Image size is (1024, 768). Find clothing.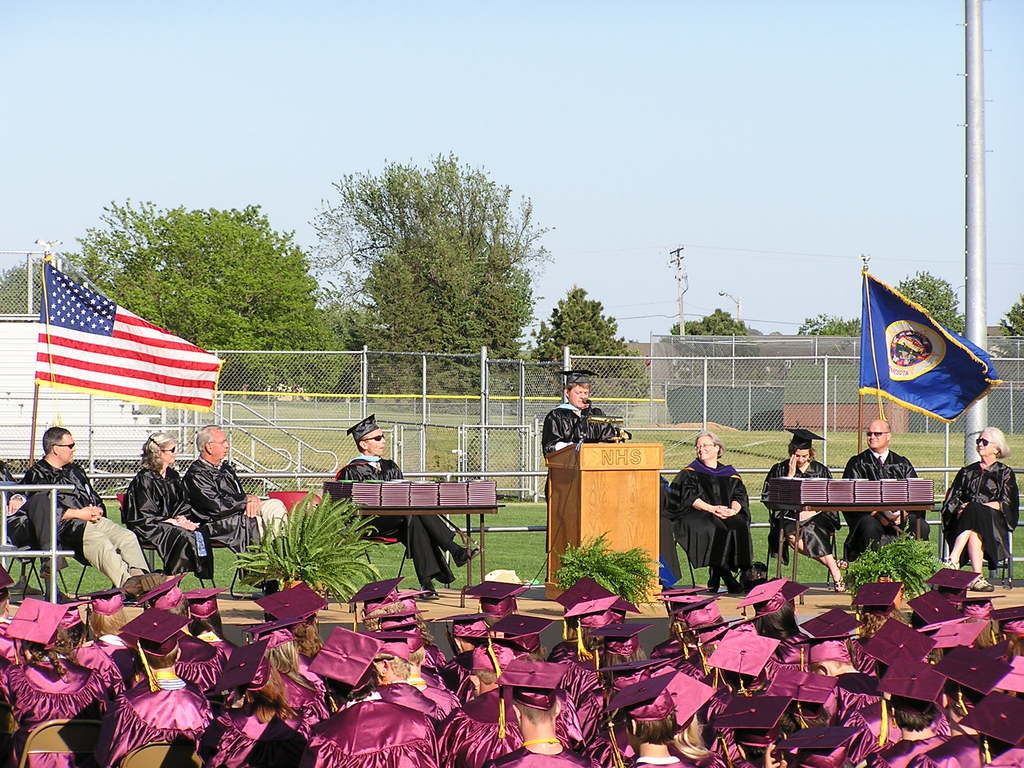
(195,452,273,541).
